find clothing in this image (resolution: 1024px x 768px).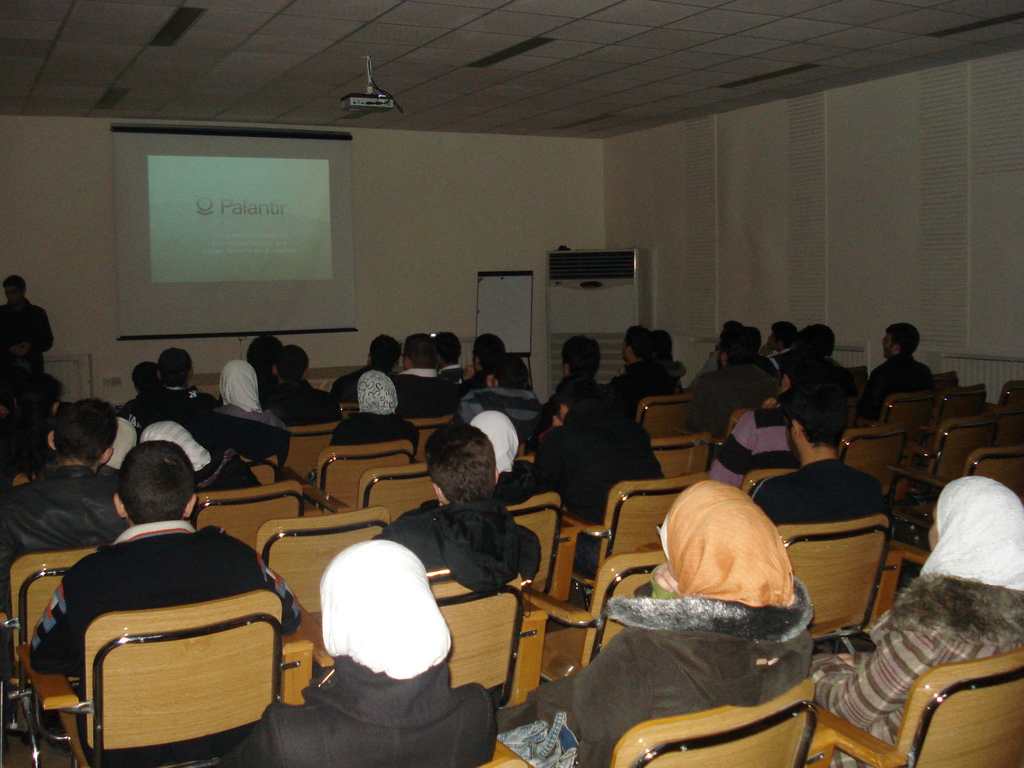
[374, 498, 548, 582].
